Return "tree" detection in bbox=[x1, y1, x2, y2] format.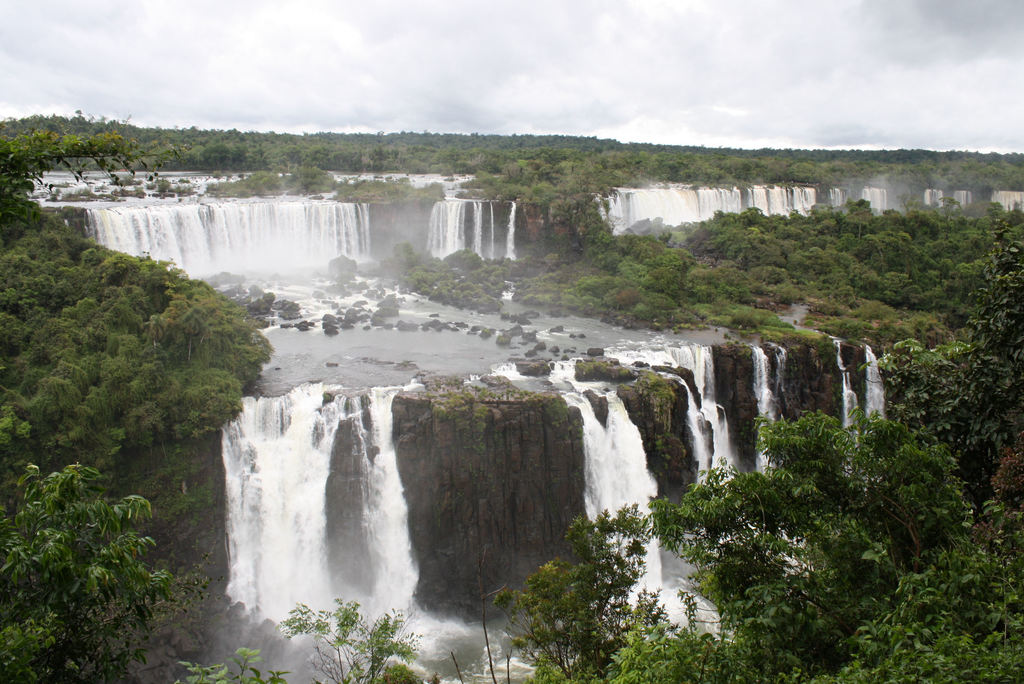
bbox=[275, 597, 429, 683].
